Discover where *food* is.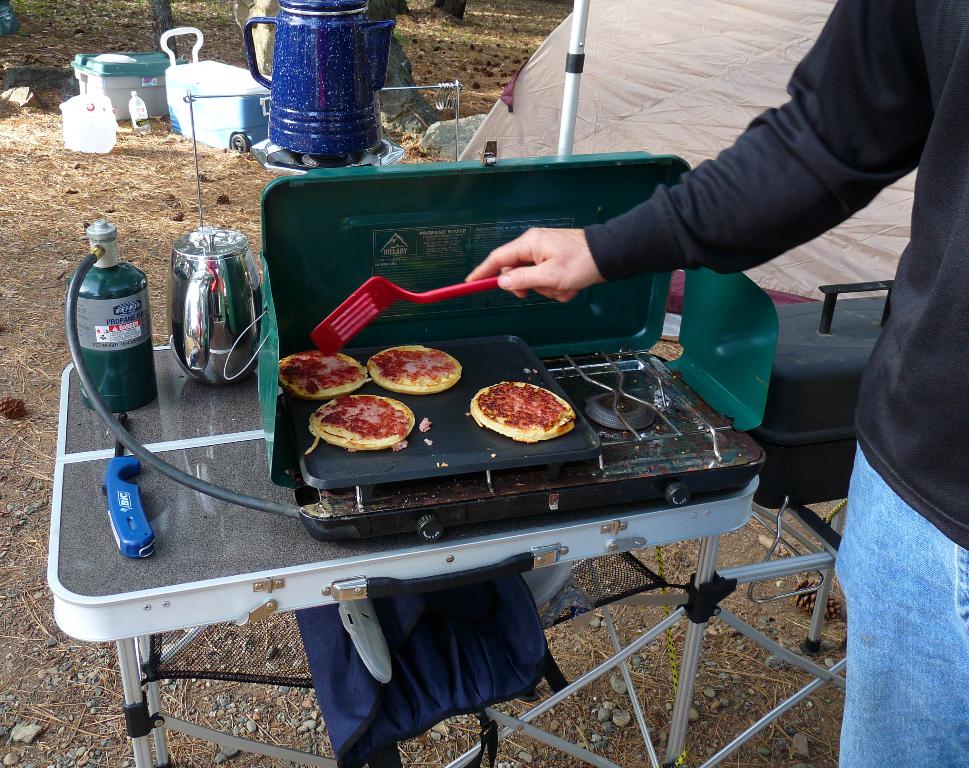
Discovered at Rect(469, 379, 573, 446).
